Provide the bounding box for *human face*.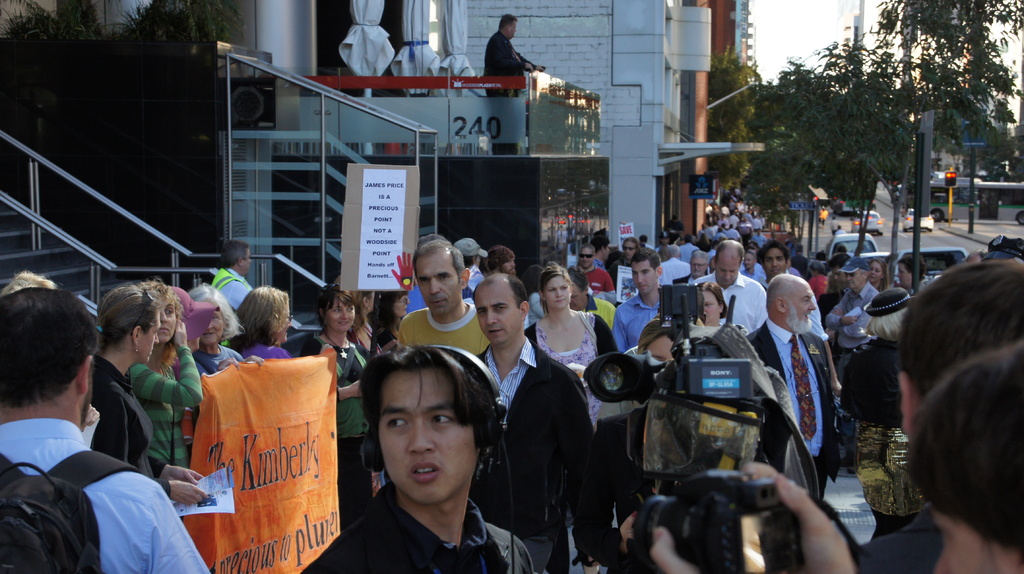
(left=502, top=258, right=516, bottom=274).
